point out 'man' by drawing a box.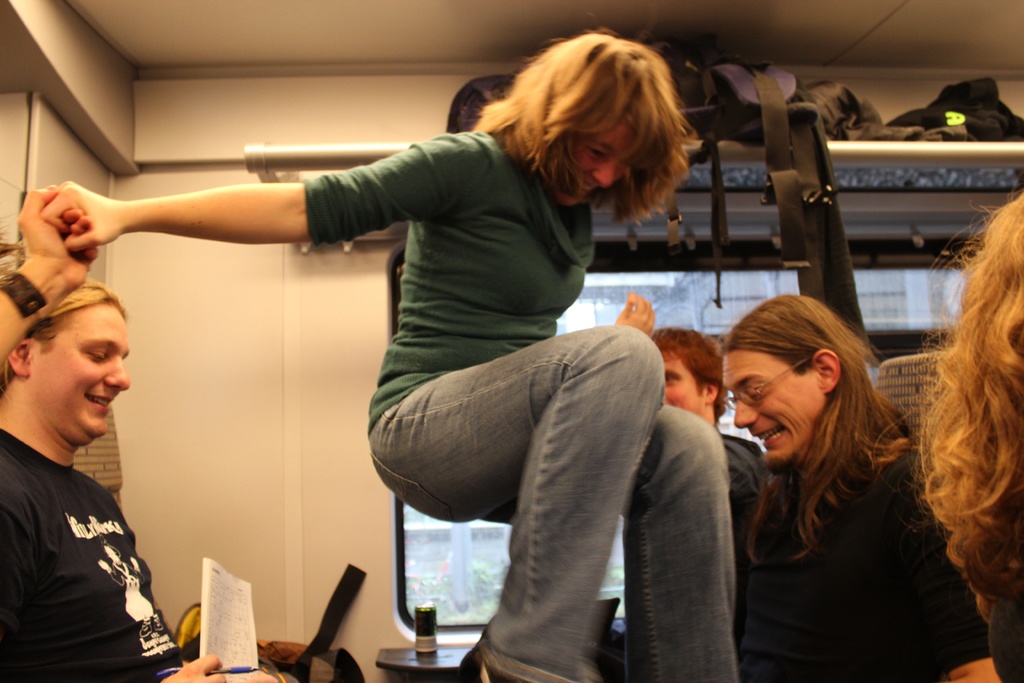
<region>611, 291, 767, 642</region>.
